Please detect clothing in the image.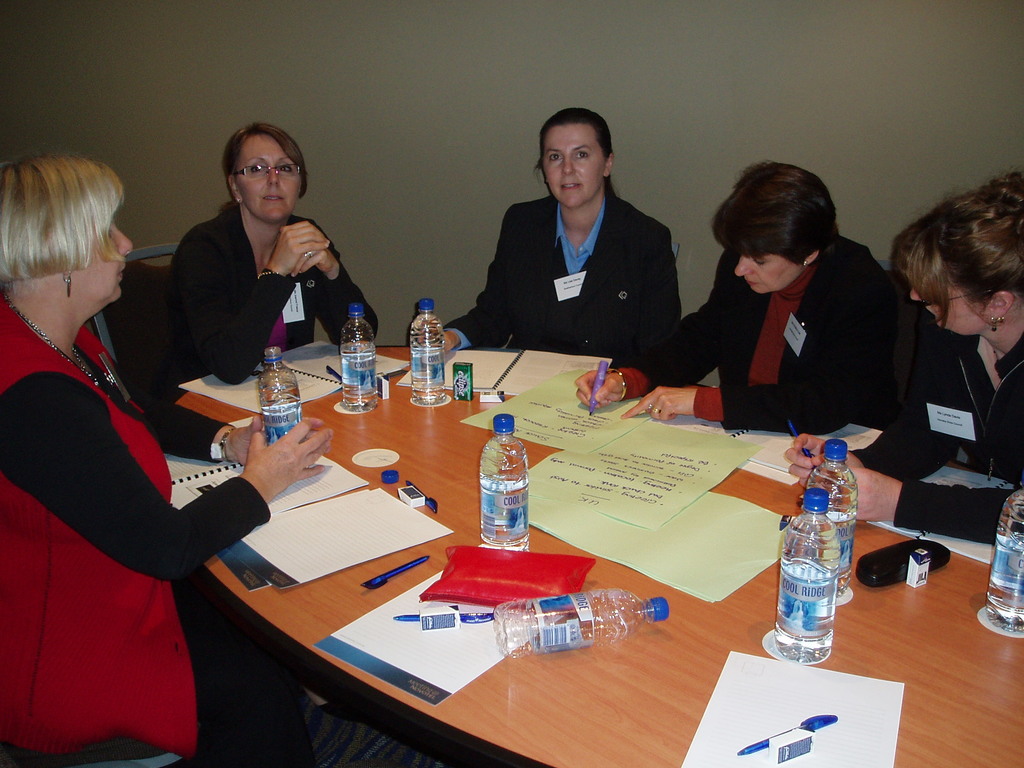
l=165, t=203, r=377, b=390.
